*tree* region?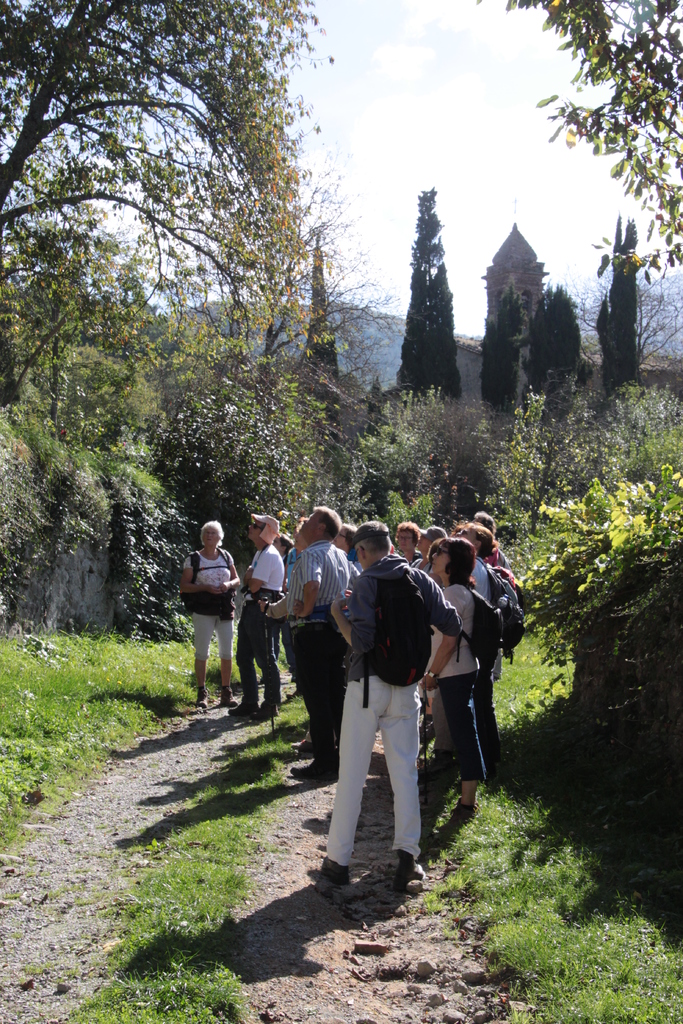
[397, 177, 483, 426]
